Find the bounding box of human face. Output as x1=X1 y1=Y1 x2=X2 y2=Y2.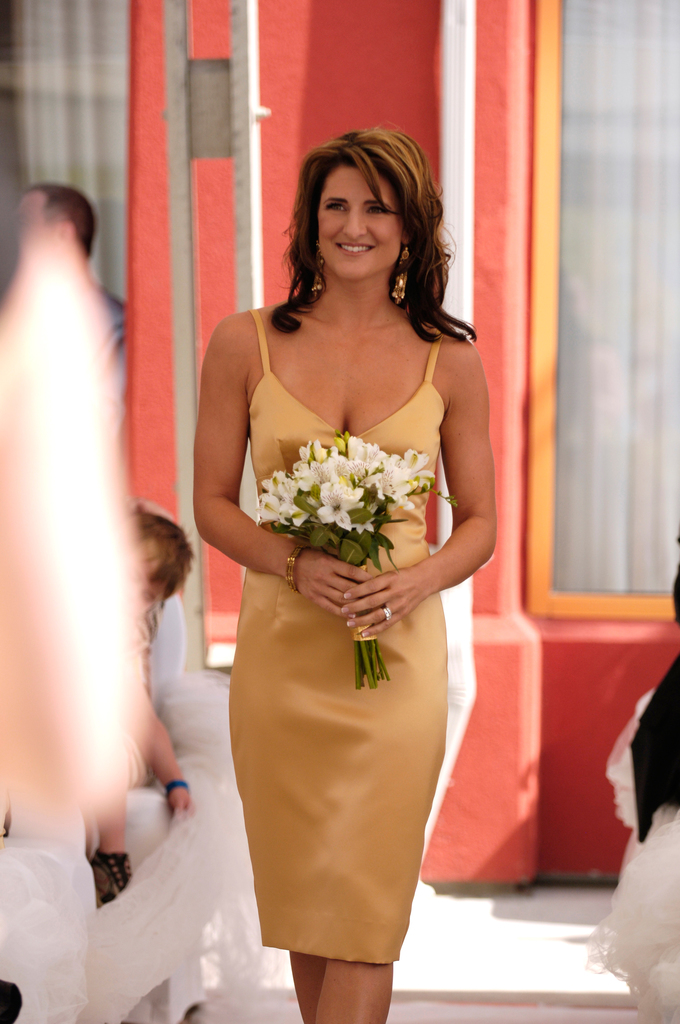
x1=311 y1=168 x2=407 y2=276.
